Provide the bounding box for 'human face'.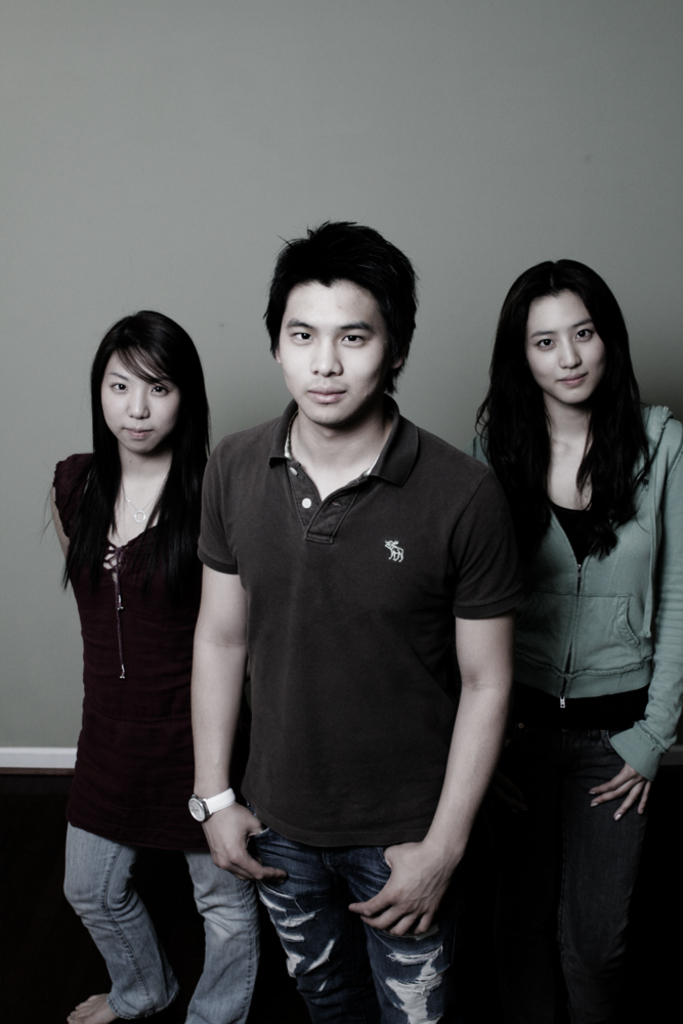
<box>525,289,608,409</box>.
